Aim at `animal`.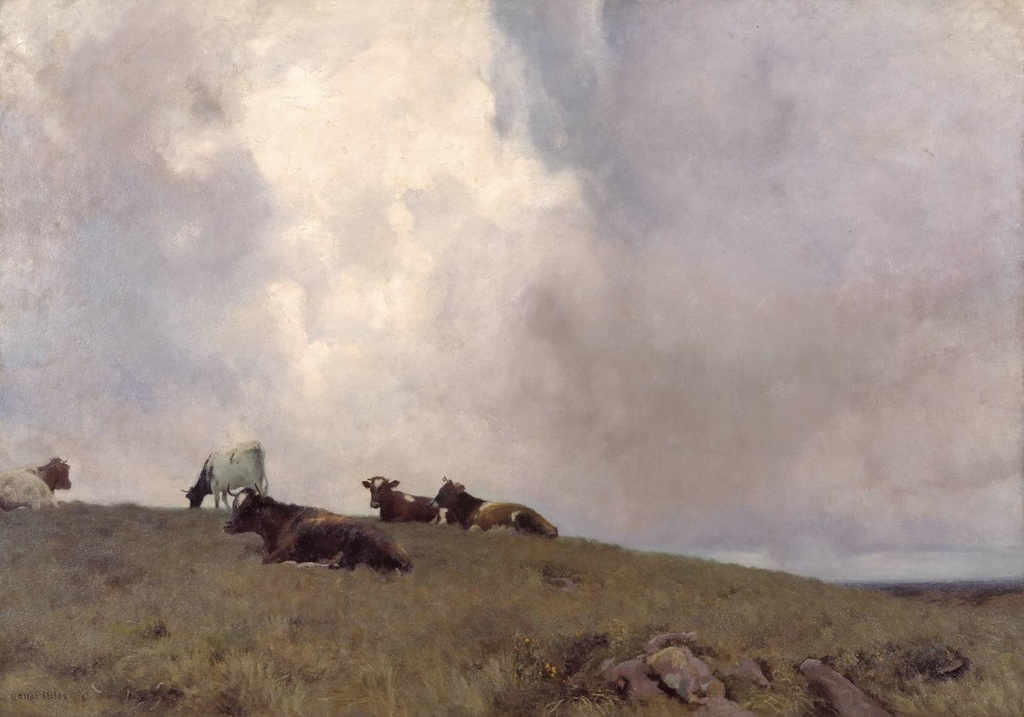
Aimed at Rect(180, 438, 269, 512).
